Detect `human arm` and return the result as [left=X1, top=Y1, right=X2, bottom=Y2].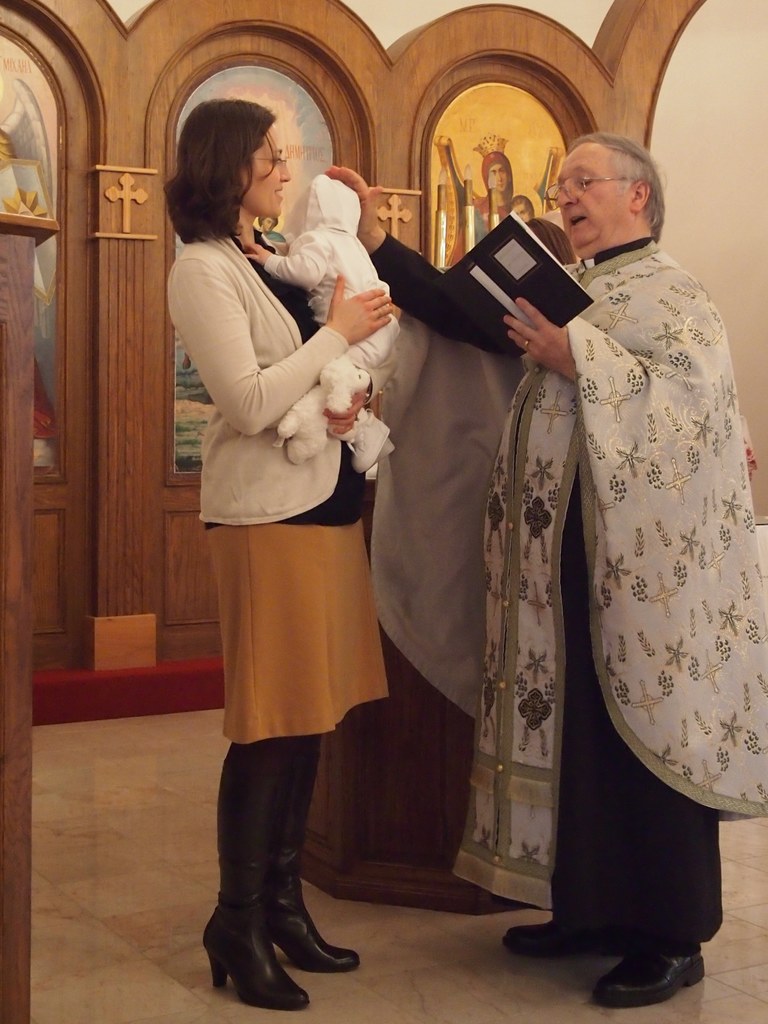
[left=497, top=298, right=577, bottom=390].
